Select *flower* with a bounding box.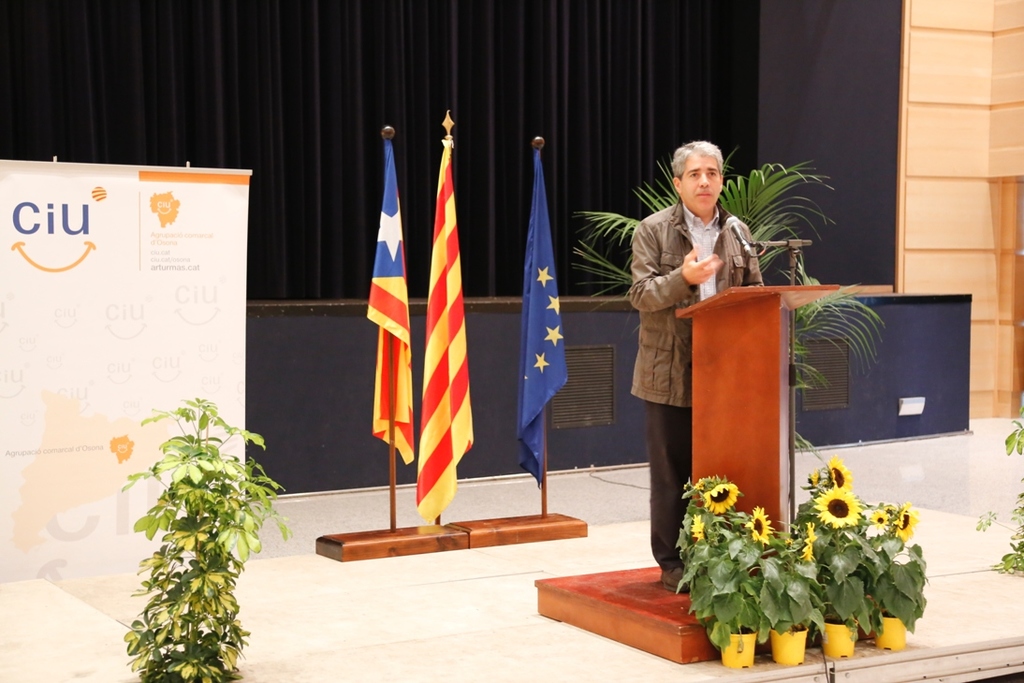
x1=745, y1=507, x2=774, y2=548.
